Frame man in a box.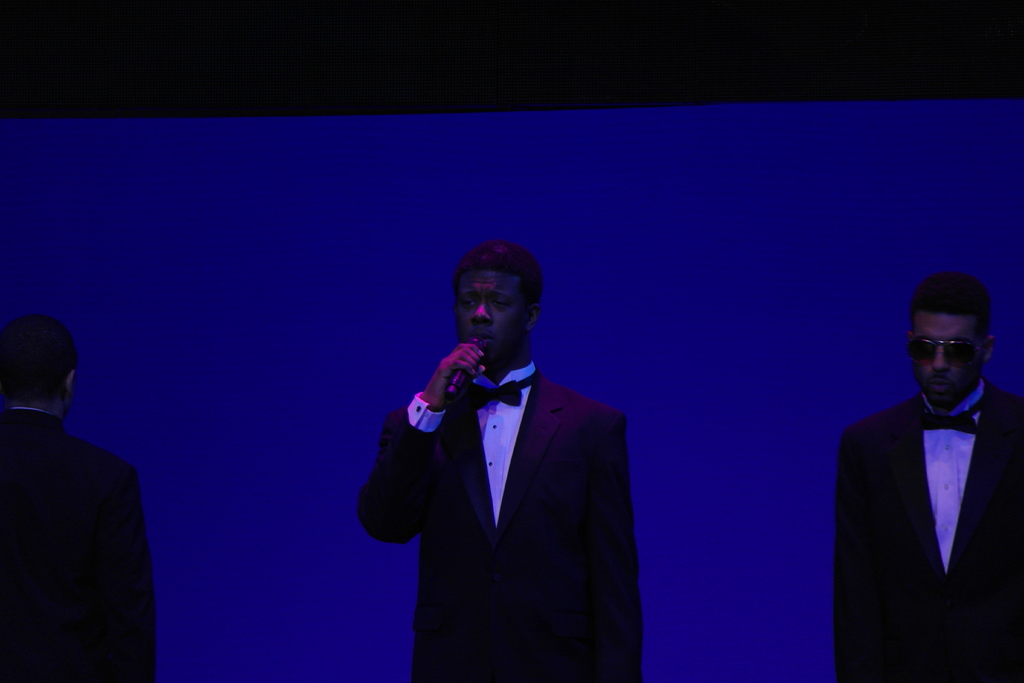
pyautogui.locateOnScreen(355, 236, 639, 682).
